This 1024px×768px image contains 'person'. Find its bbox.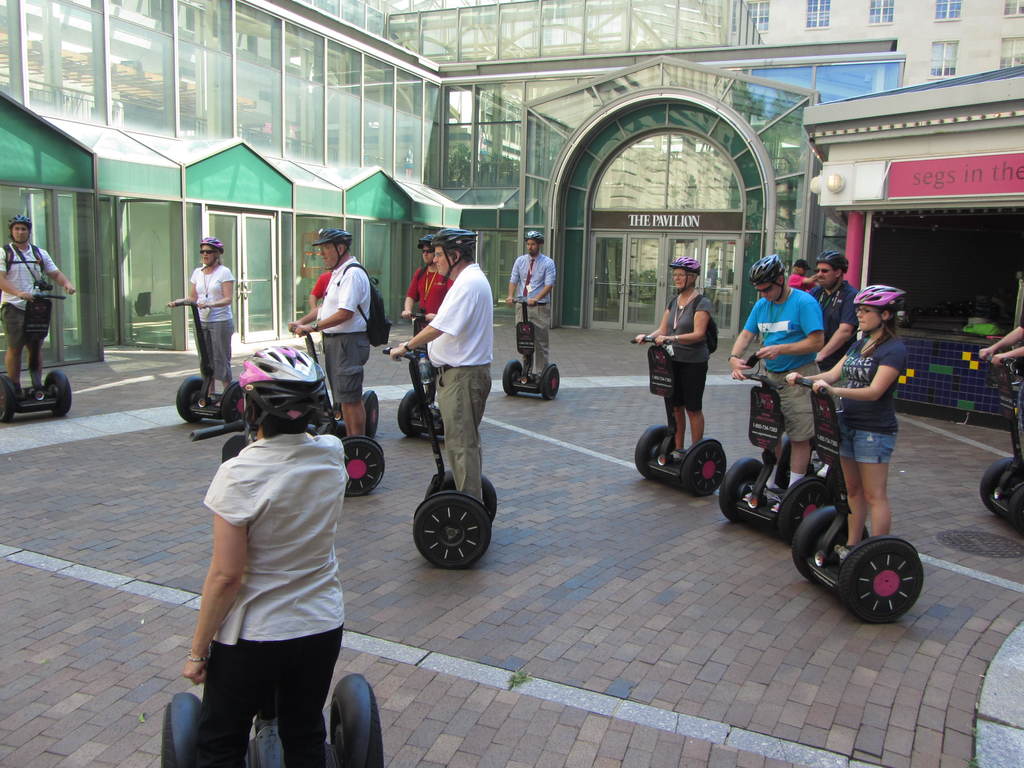
{"left": 504, "top": 228, "right": 559, "bottom": 383}.
